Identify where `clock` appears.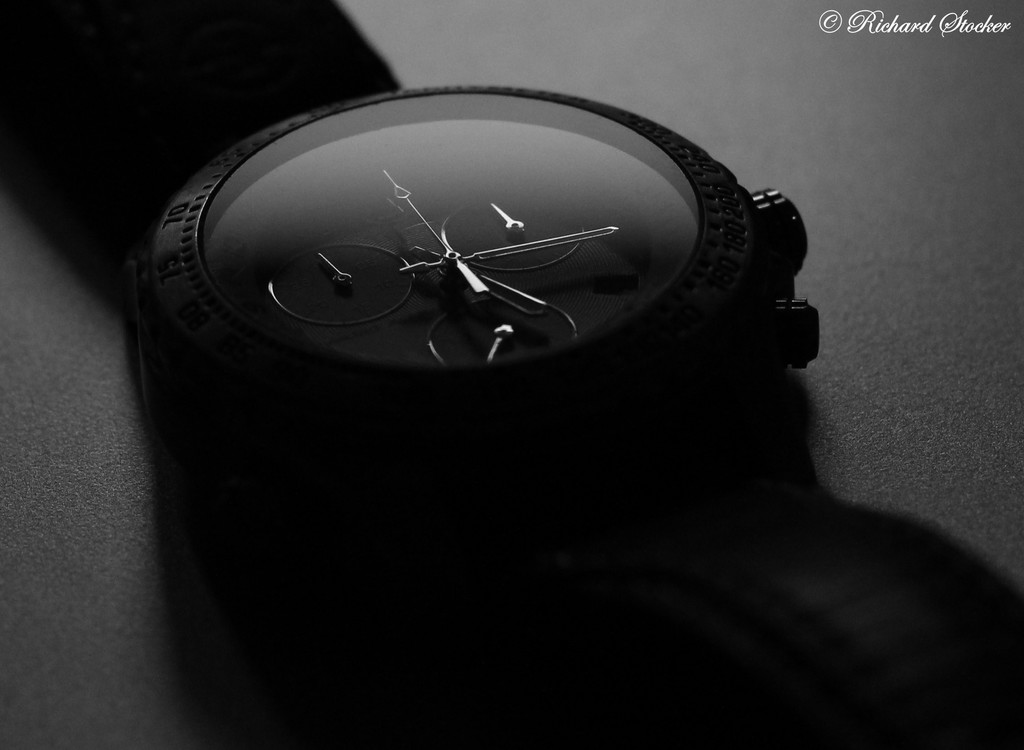
Appears at locate(156, 116, 785, 418).
